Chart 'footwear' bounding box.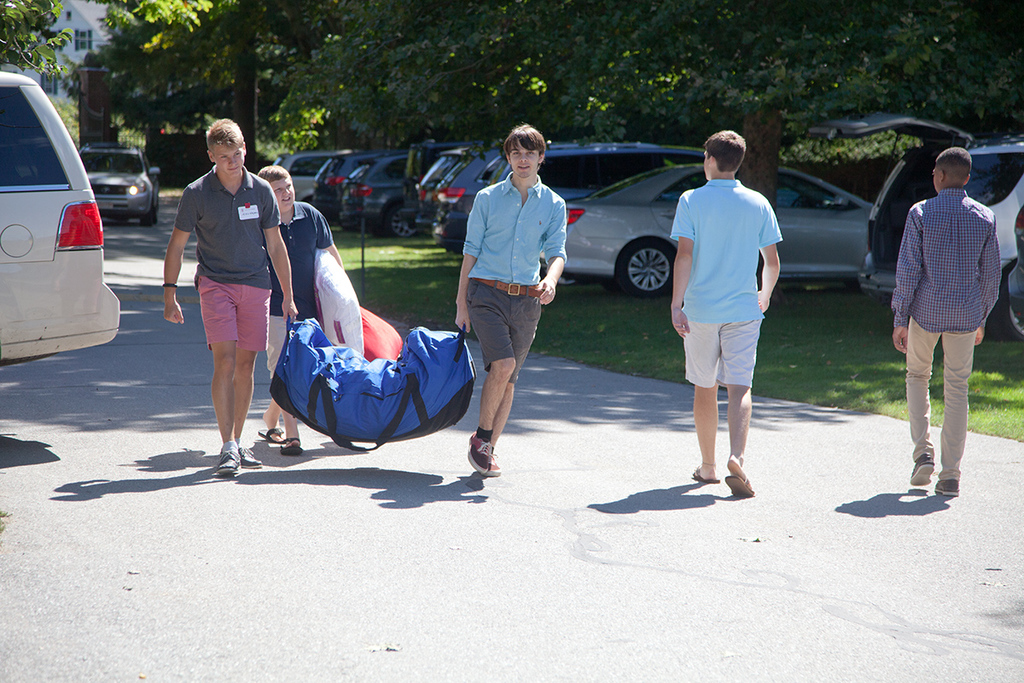
Charted: [911,452,940,488].
